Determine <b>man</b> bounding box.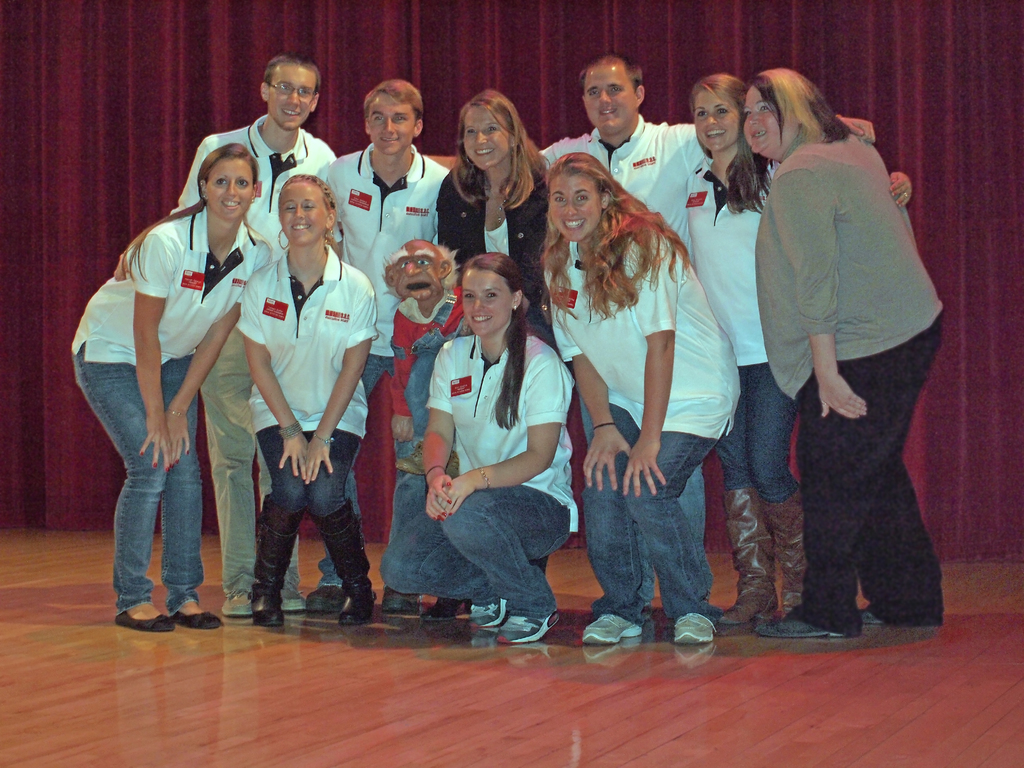
Determined: [172,54,342,621].
